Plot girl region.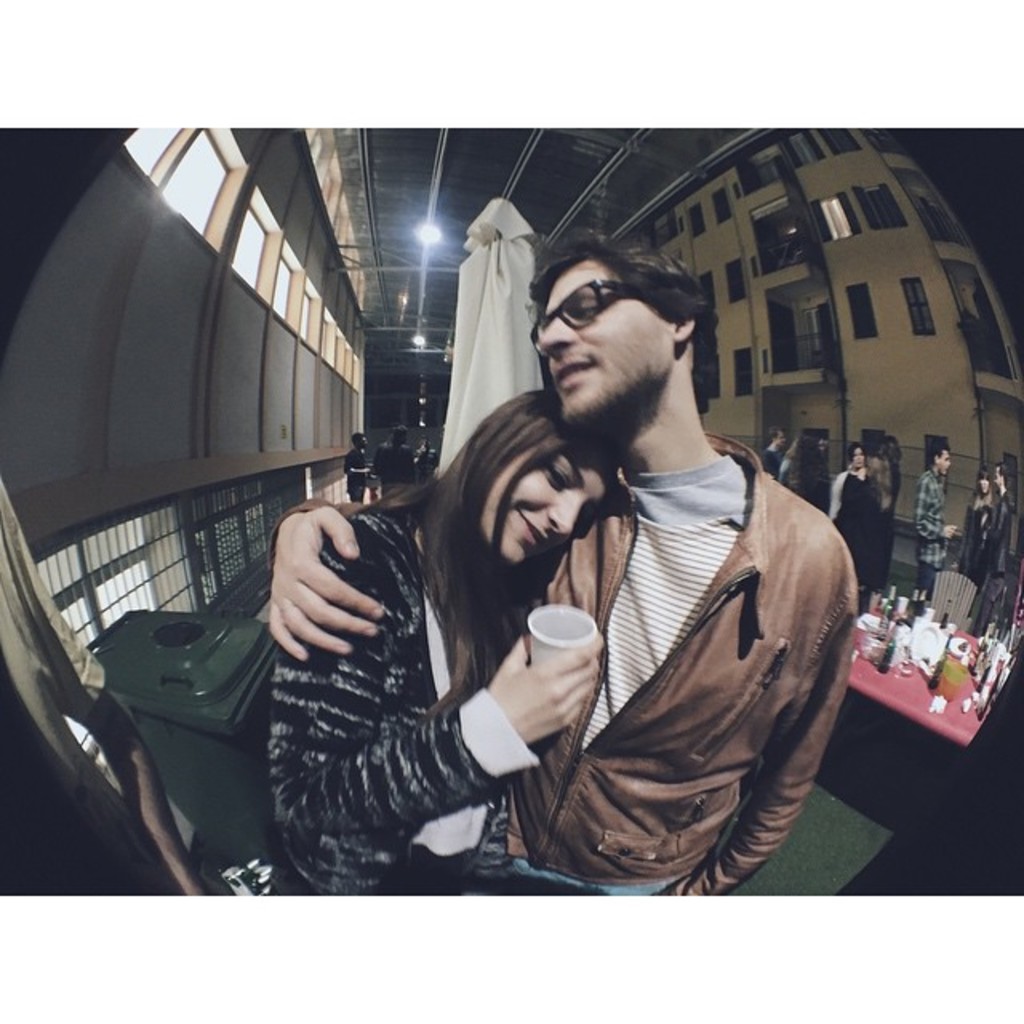
Plotted at l=950, t=467, r=994, b=584.
